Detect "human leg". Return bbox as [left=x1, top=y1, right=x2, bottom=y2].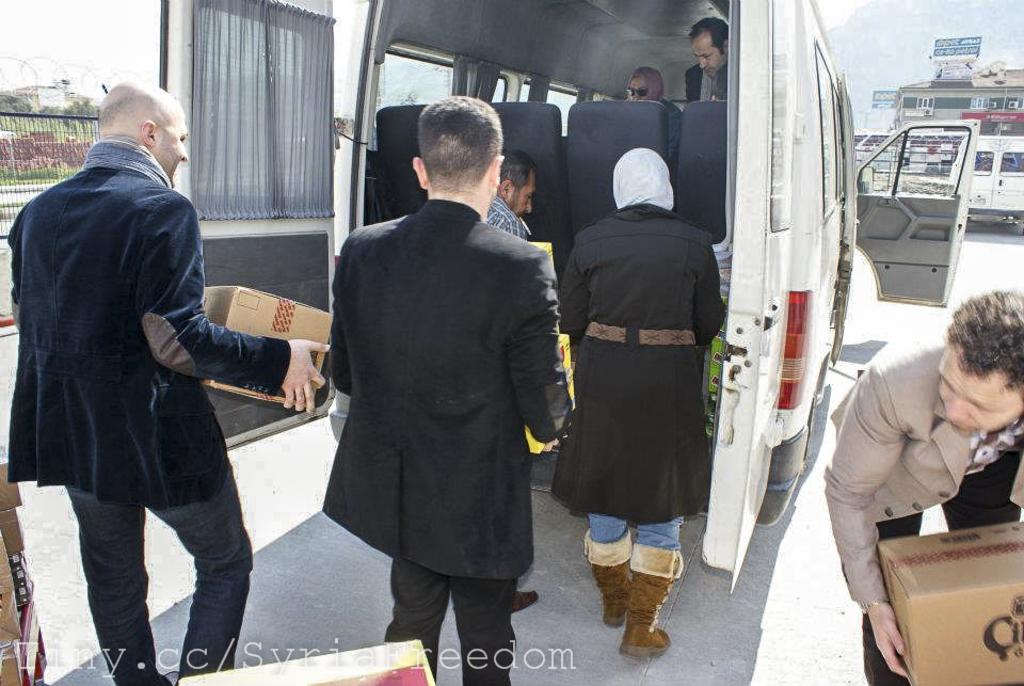
[left=453, top=433, right=517, bottom=685].
